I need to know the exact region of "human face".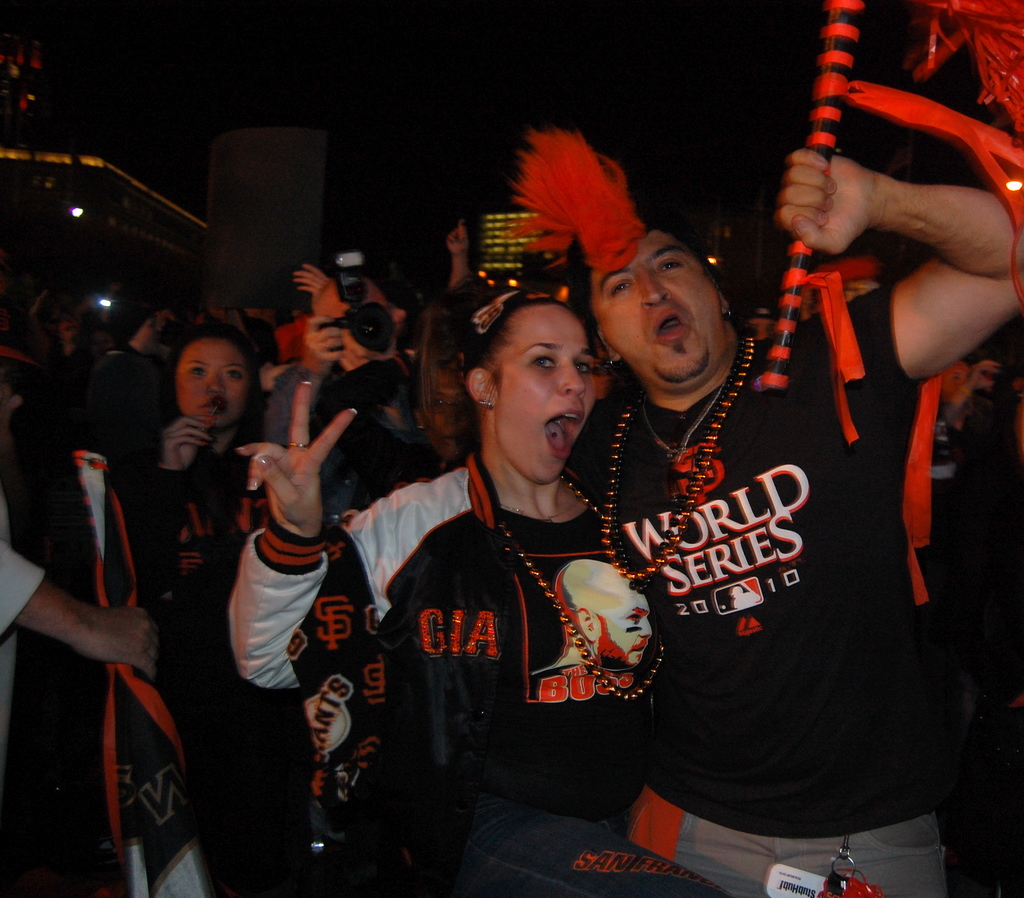
Region: (591,230,739,386).
